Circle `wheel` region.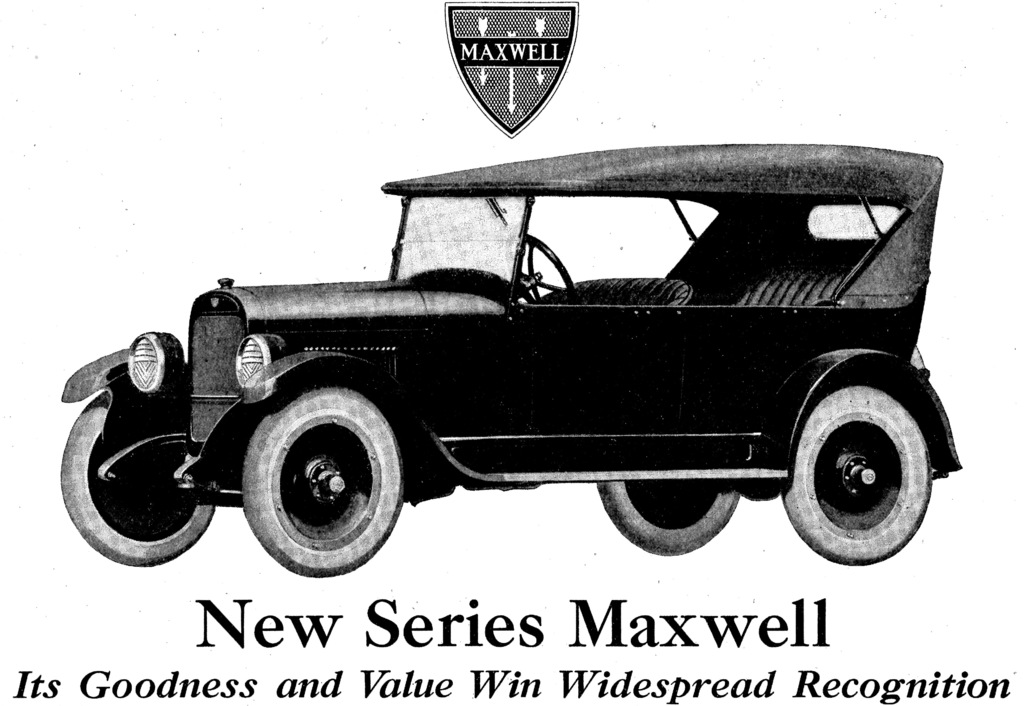
Region: 515,232,576,306.
